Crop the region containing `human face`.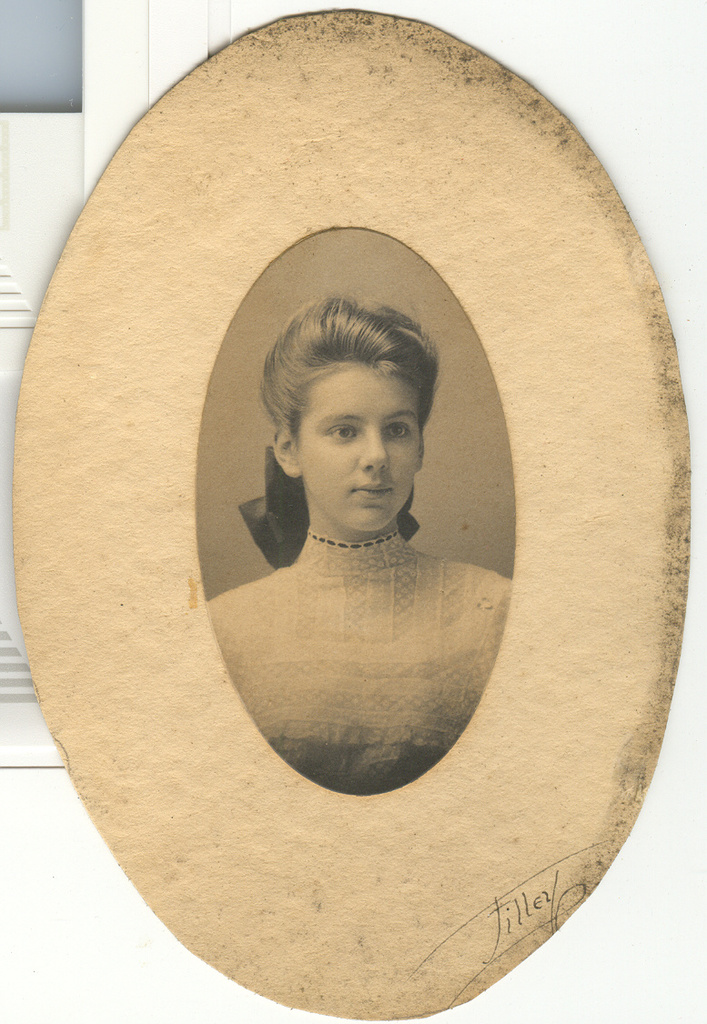
Crop region: crop(303, 363, 420, 529).
